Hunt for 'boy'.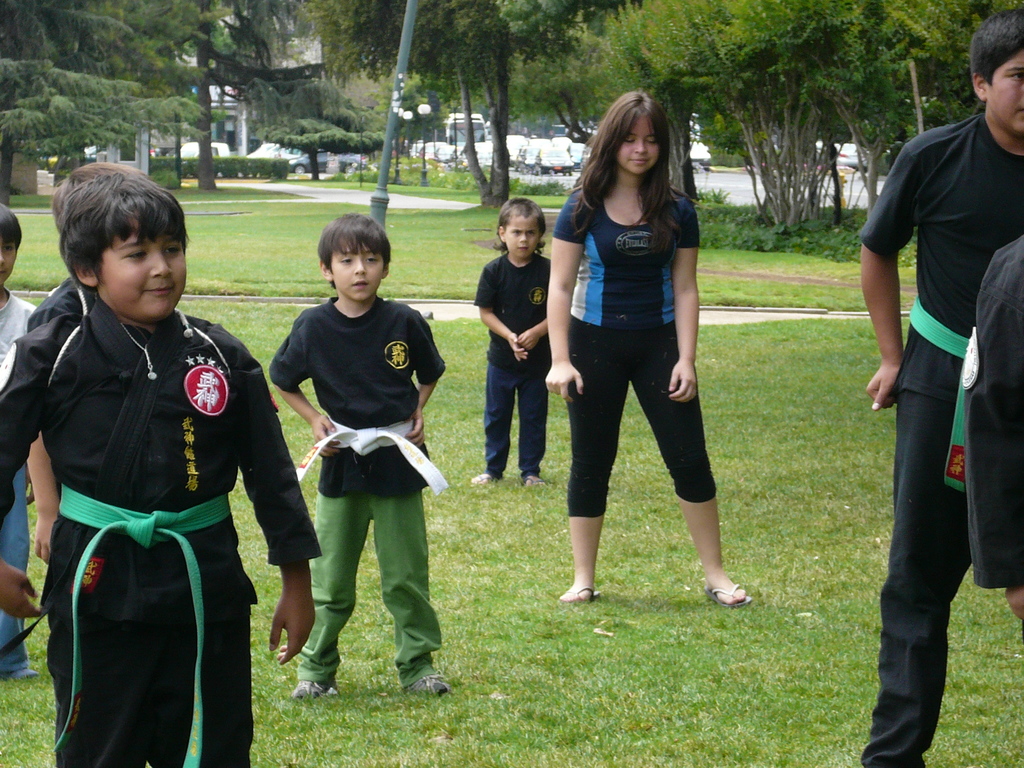
Hunted down at l=0, t=206, r=47, b=684.
